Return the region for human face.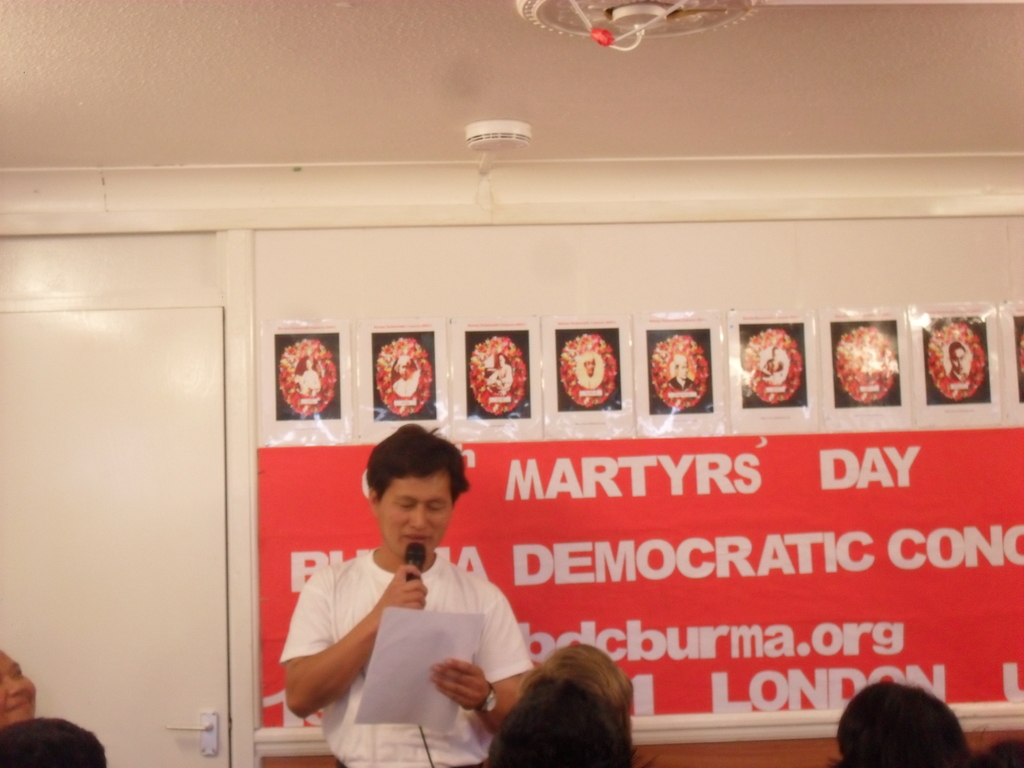
crop(582, 360, 595, 374).
